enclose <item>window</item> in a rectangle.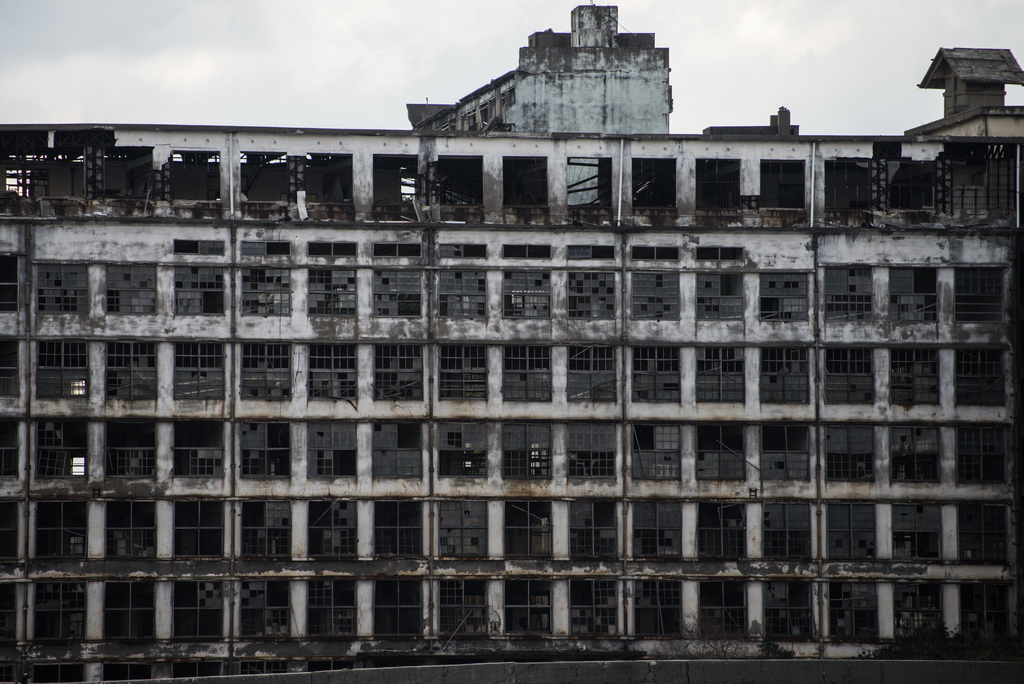
detection(172, 239, 225, 252).
